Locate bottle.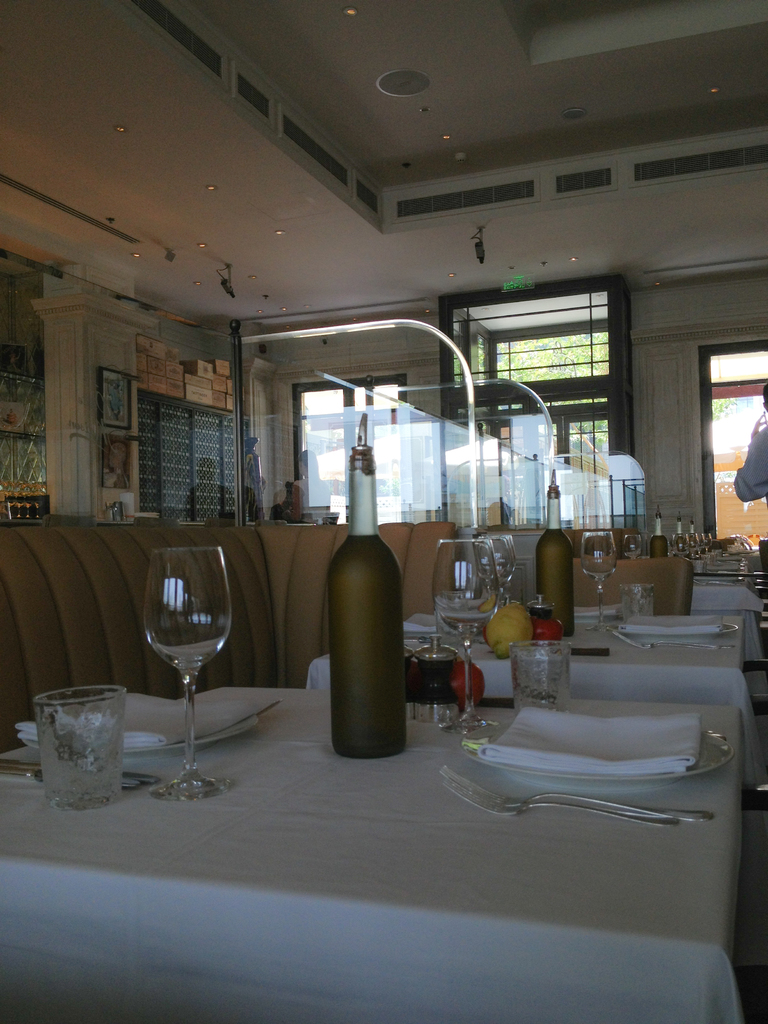
Bounding box: 314,517,407,765.
